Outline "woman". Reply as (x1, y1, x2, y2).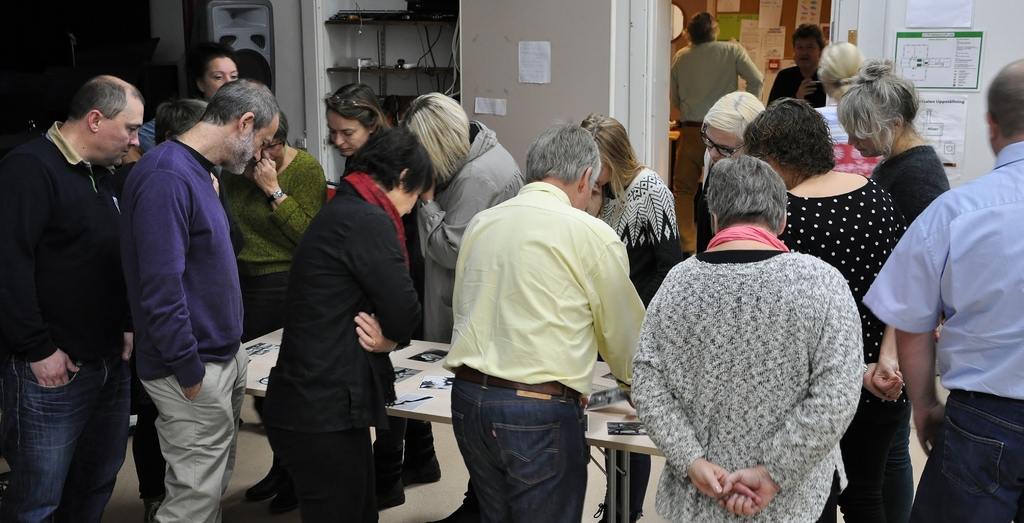
(118, 42, 250, 160).
